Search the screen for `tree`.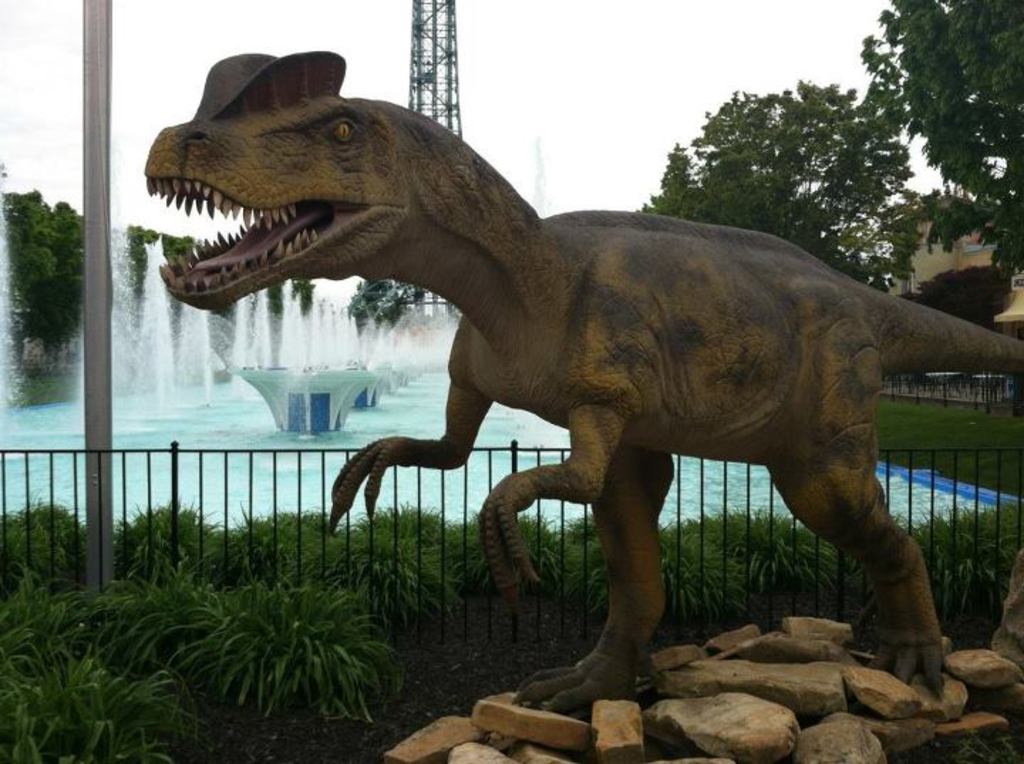
Found at select_region(0, 191, 85, 360).
